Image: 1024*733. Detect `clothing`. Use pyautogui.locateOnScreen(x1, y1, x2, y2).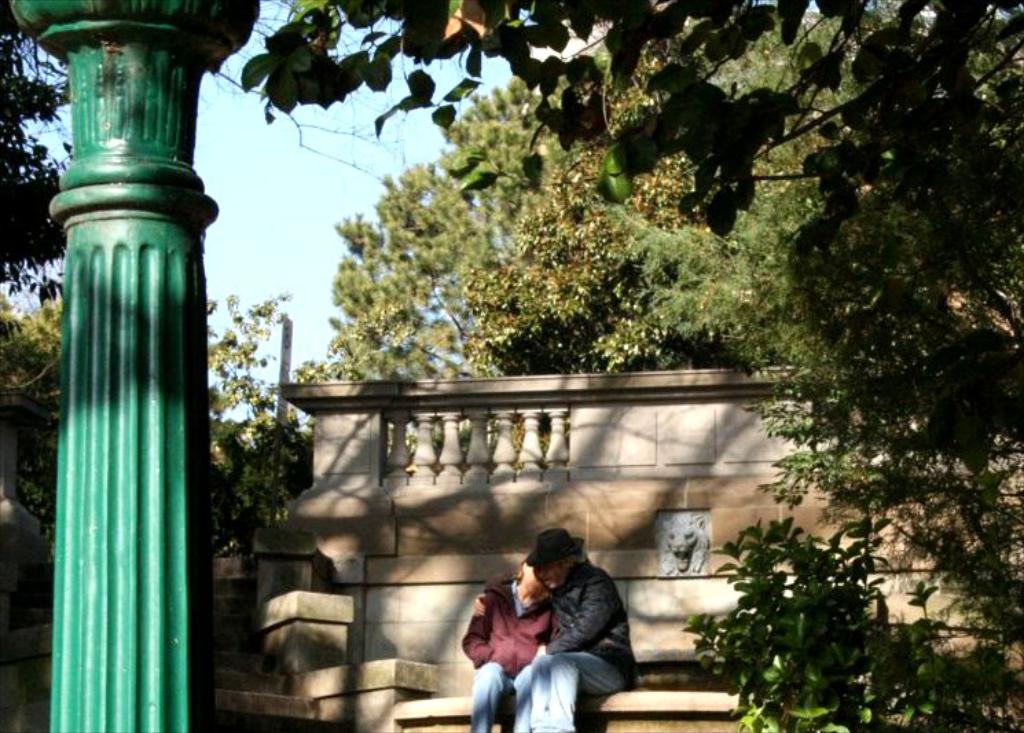
pyautogui.locateOnScreen(544, 564, 636, 690).
